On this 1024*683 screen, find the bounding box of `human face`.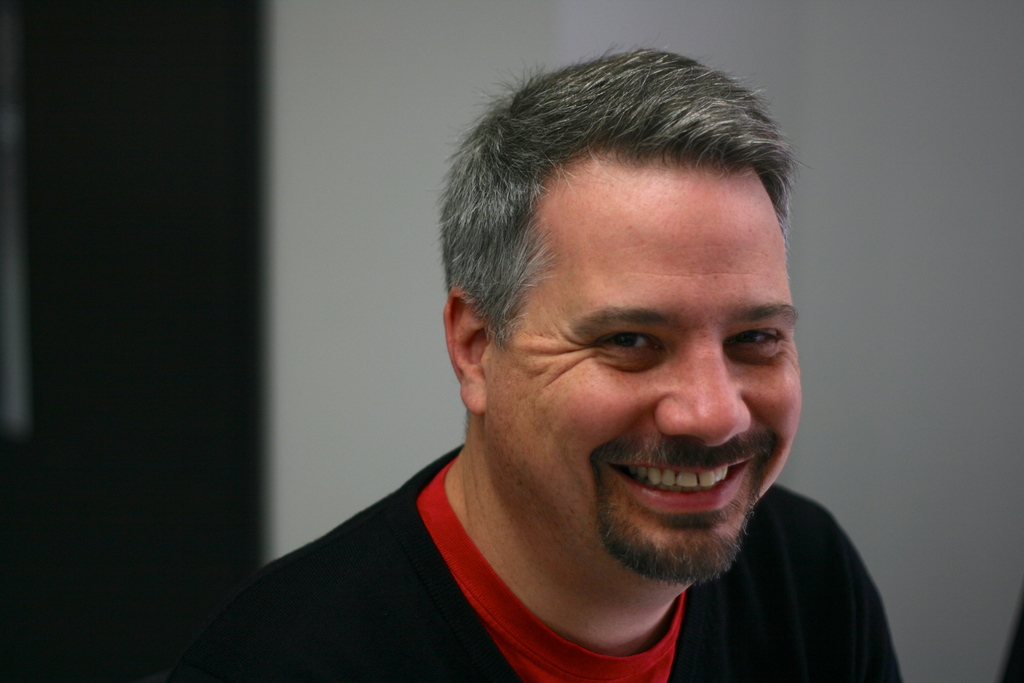
Bounding box: [465,123,812,588].
